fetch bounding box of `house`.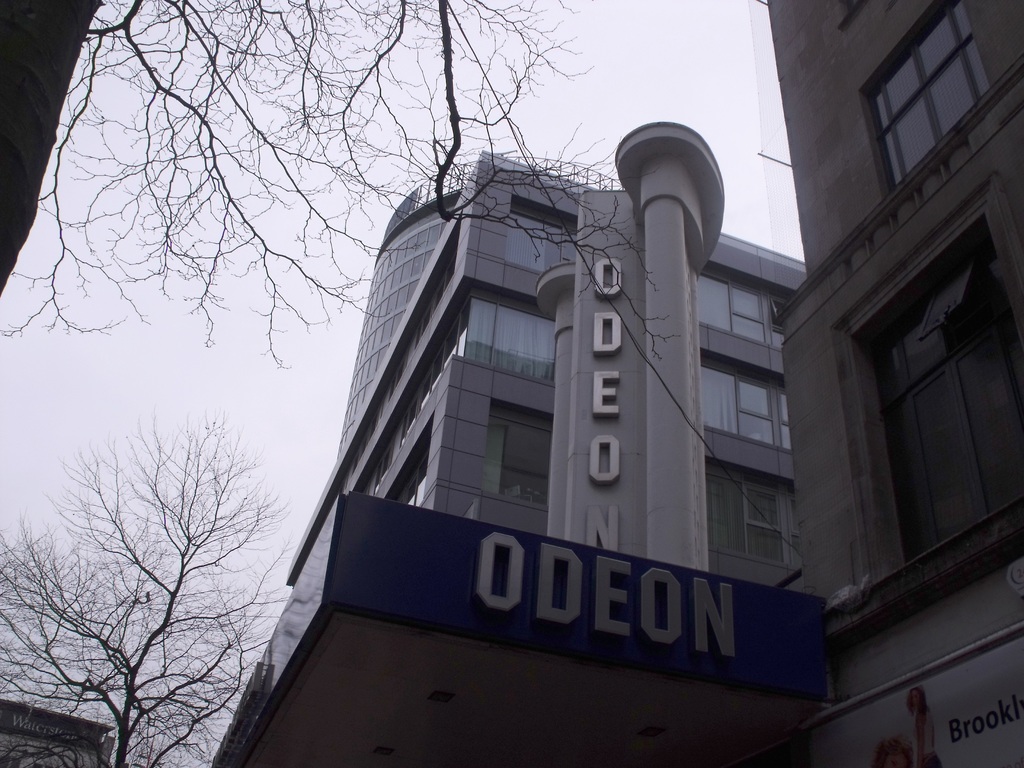
Bbox: rect(767, 0, 1023, 767).
